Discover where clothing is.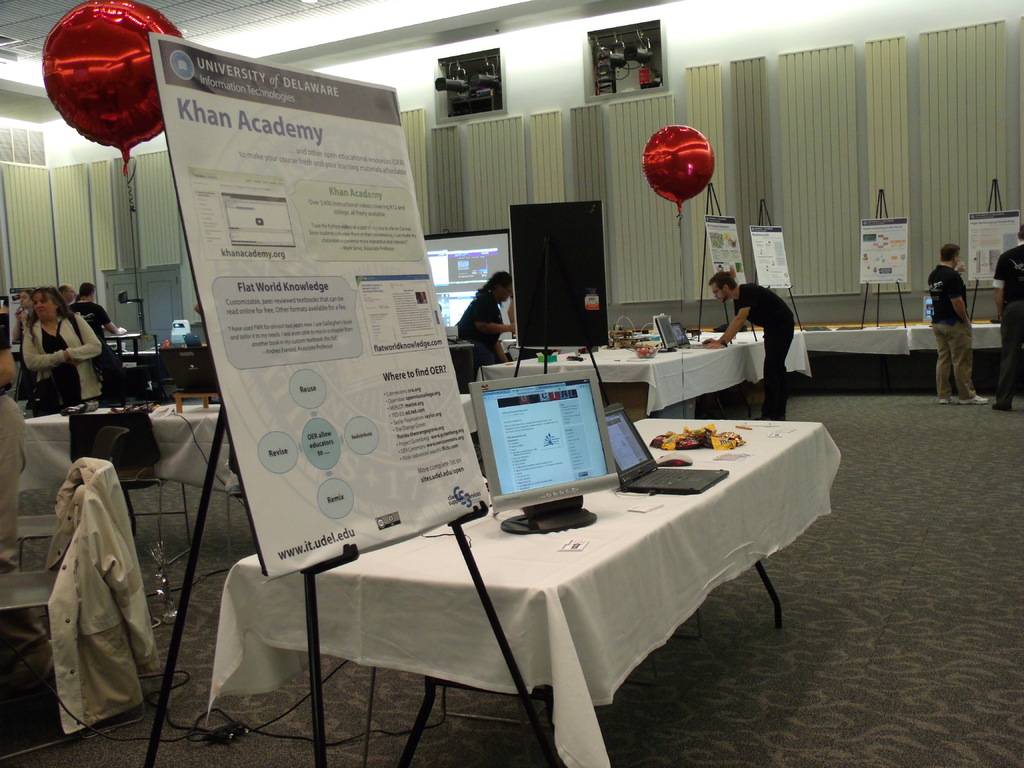
Discovered at BBox(992, 244, 1020, 400).
